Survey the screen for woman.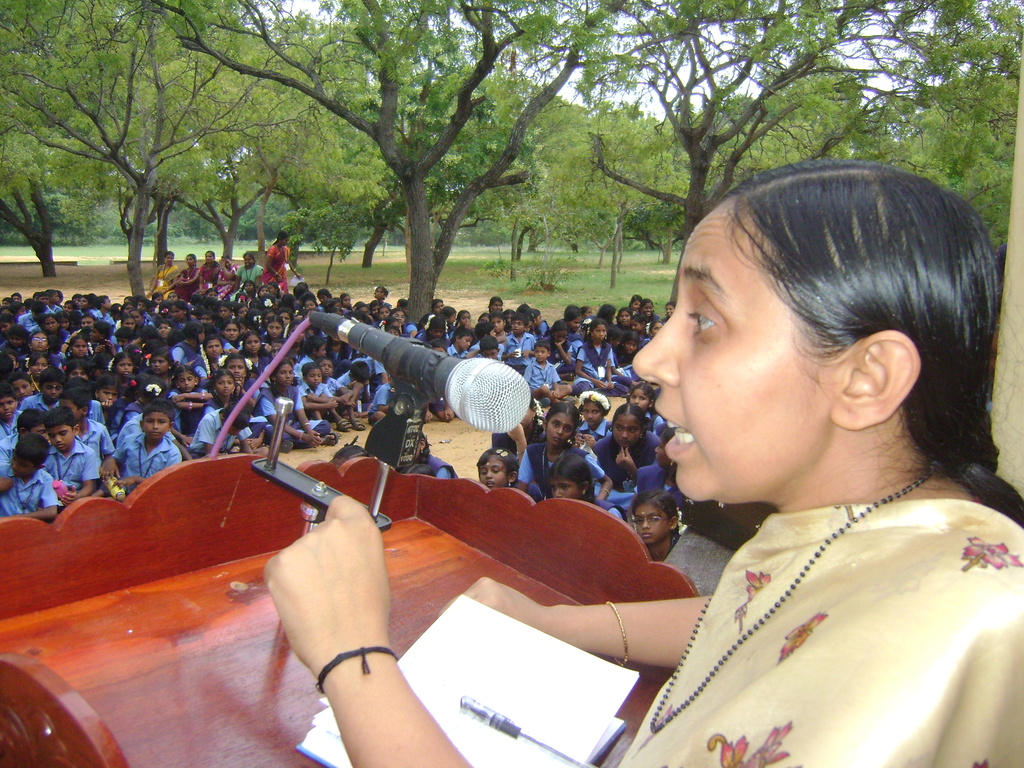
Survey found: 268, 229, 310, 291.
